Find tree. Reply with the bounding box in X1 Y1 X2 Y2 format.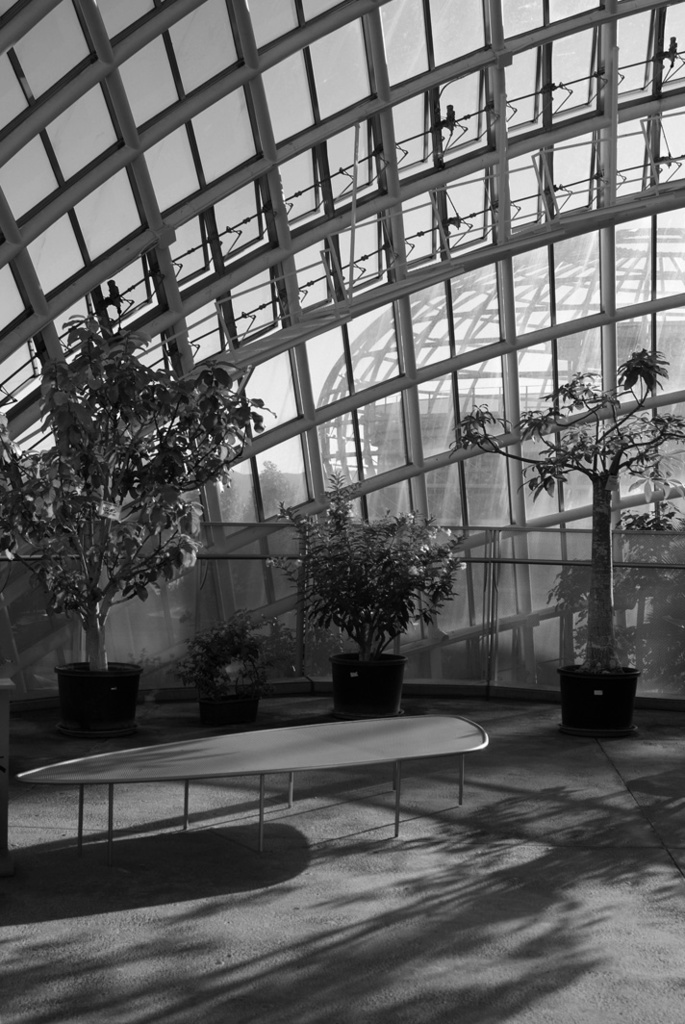
0 283 274 681.
